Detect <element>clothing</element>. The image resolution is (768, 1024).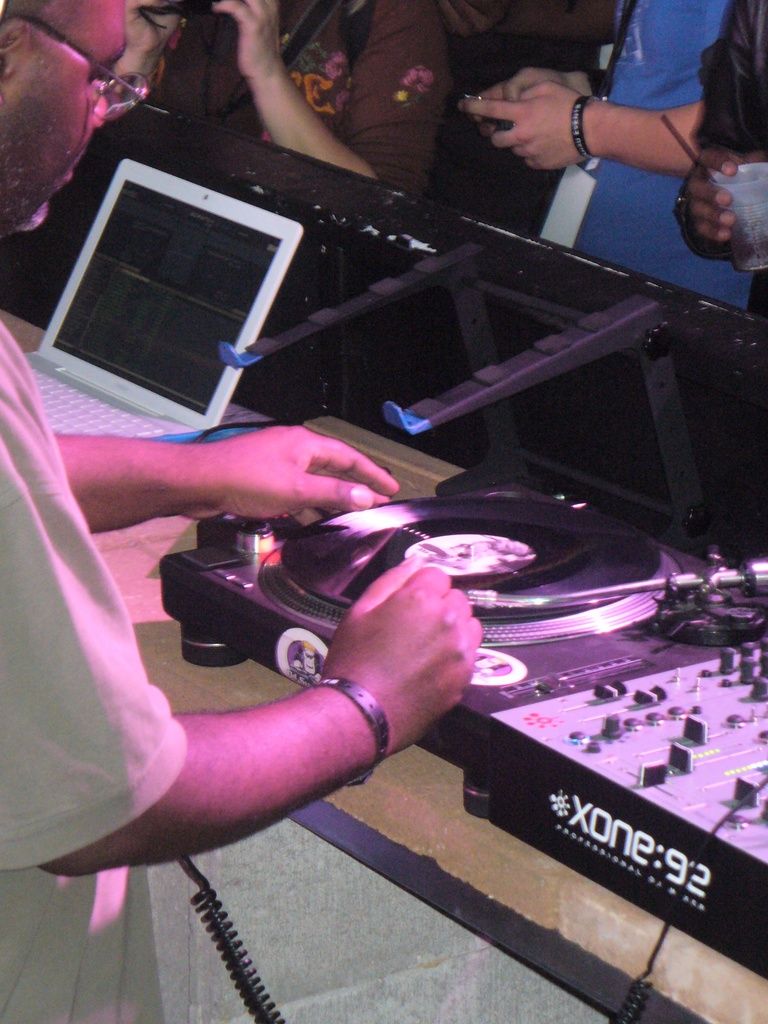
{"left": 542, "top": 0, "right": 738, "bottom": 302}.
